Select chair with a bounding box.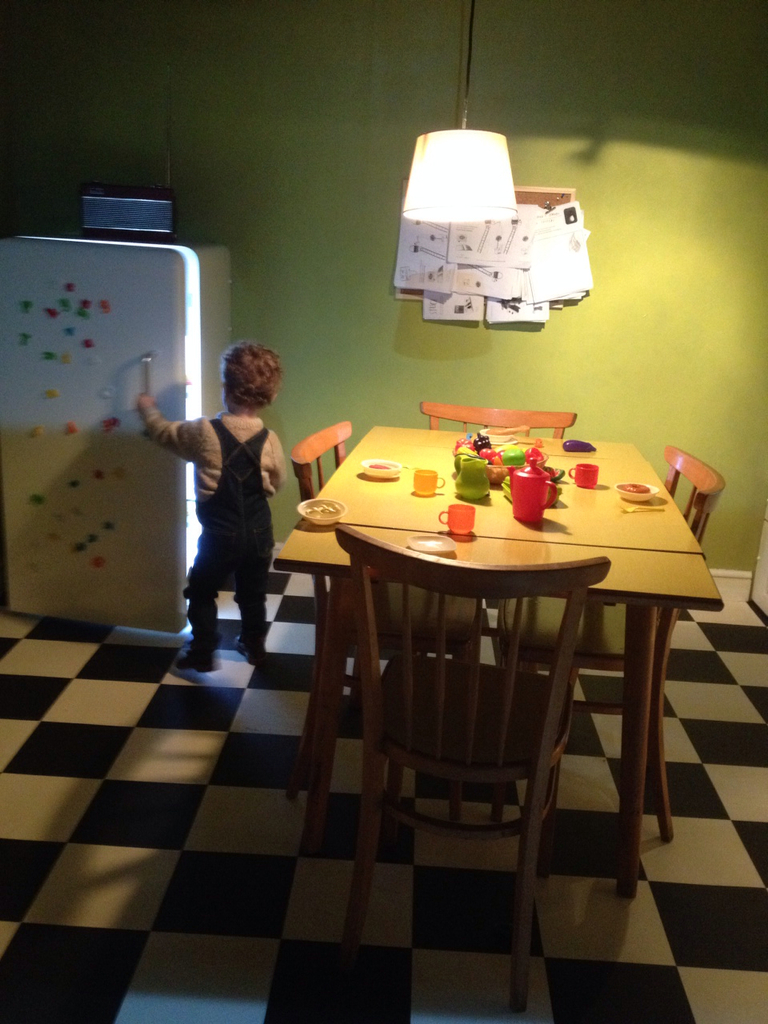
491,440,726,838.
